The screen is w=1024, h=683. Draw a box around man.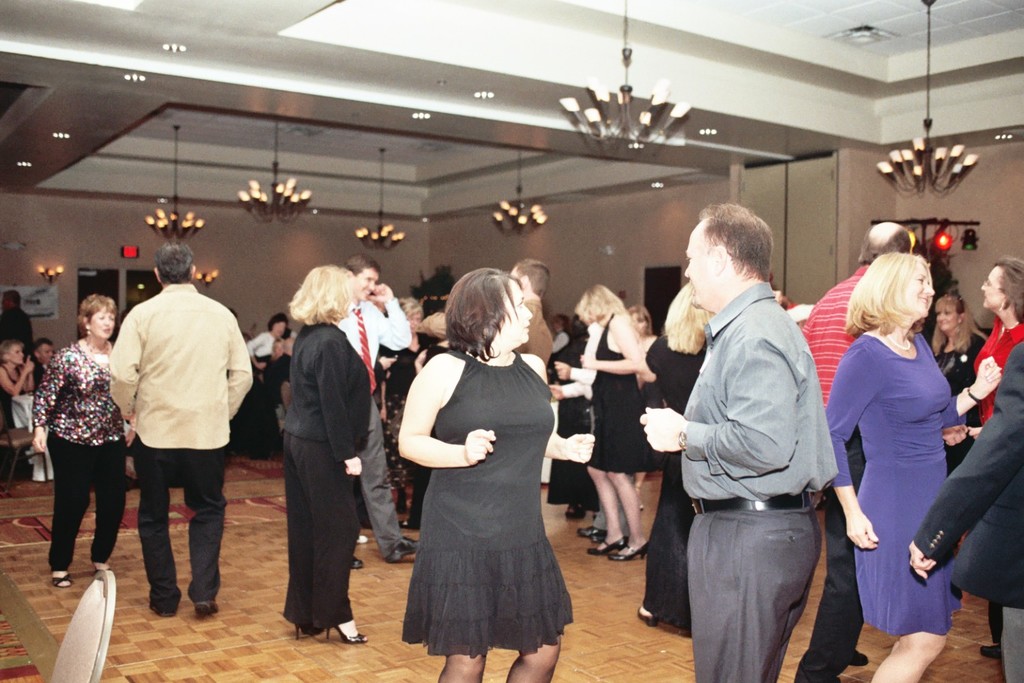
detection(327, 253, 433, 566).
